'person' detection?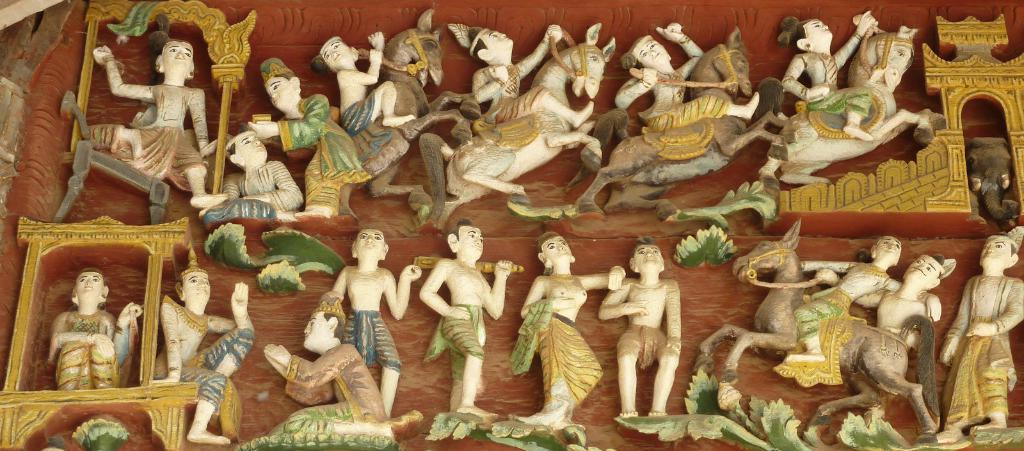
422, 218, 497, 418
